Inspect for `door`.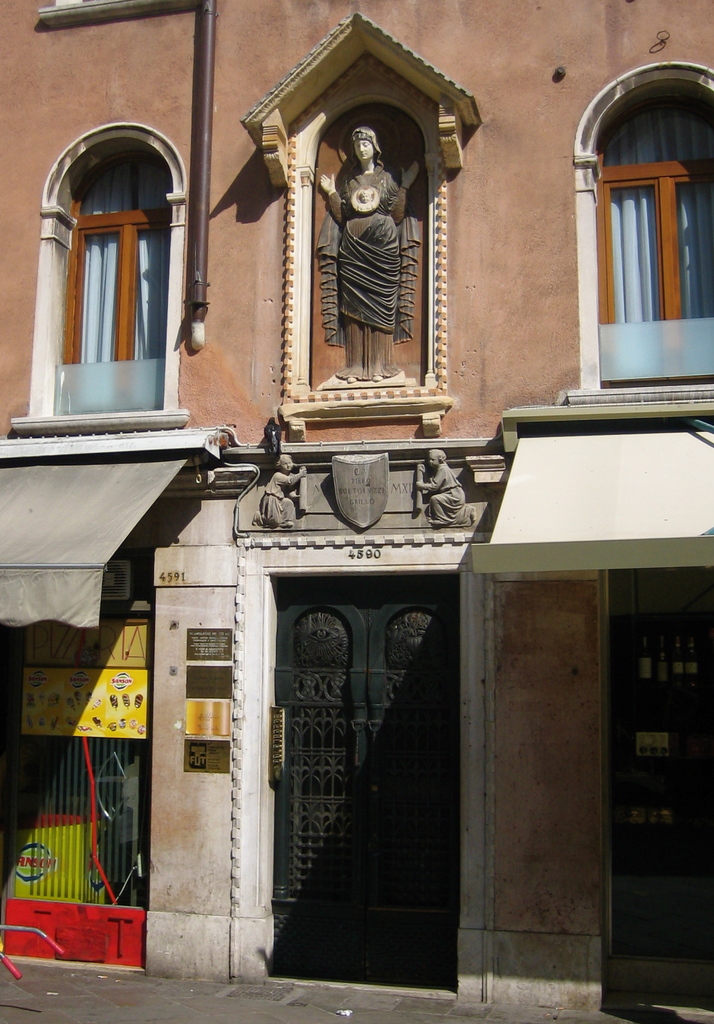
Inspection: 271:584:464:984.
